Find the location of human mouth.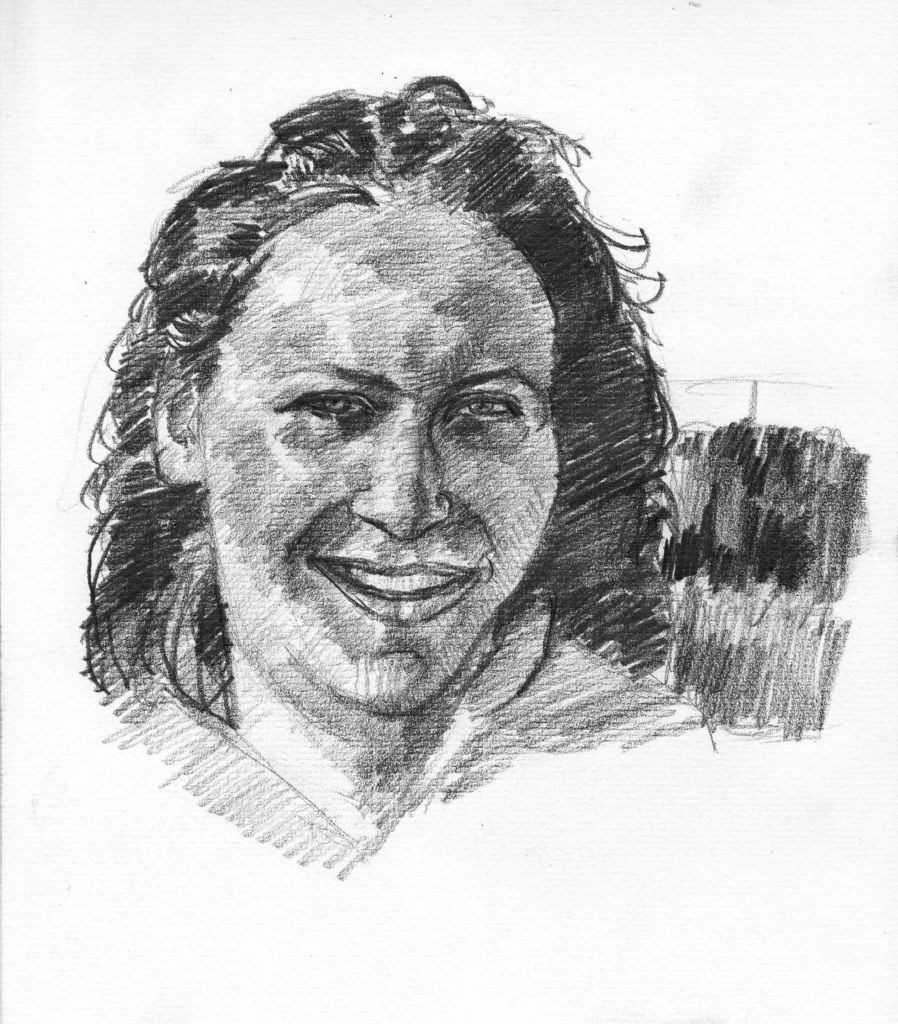
Location: [313, 549, 478, 614].
